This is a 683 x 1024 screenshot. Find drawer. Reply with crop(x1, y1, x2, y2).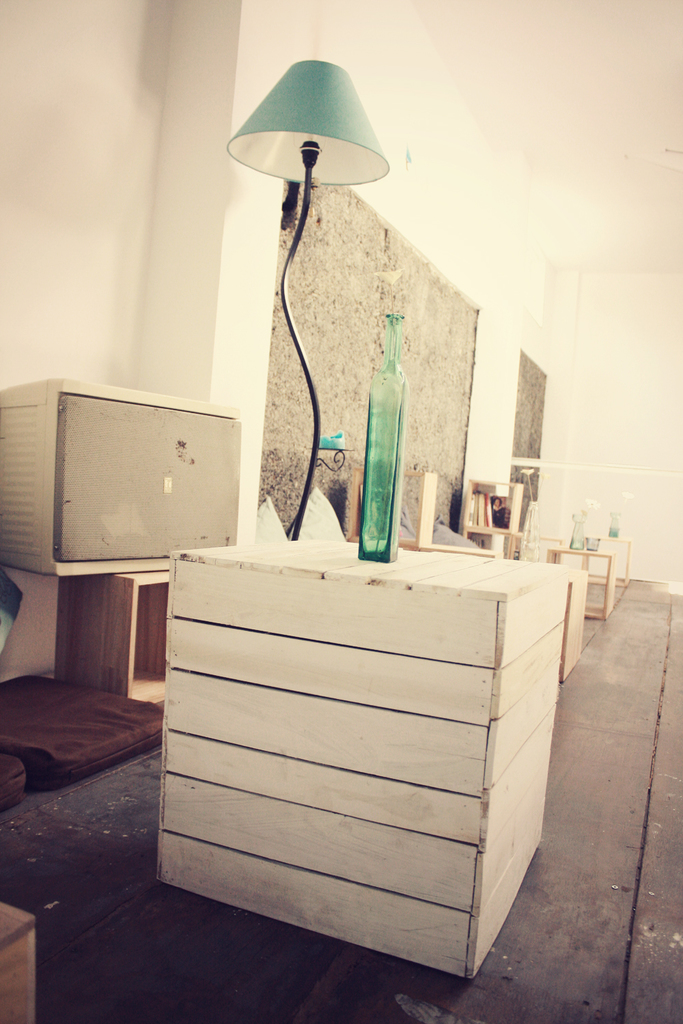
crop(158, 822, 550, 975).
